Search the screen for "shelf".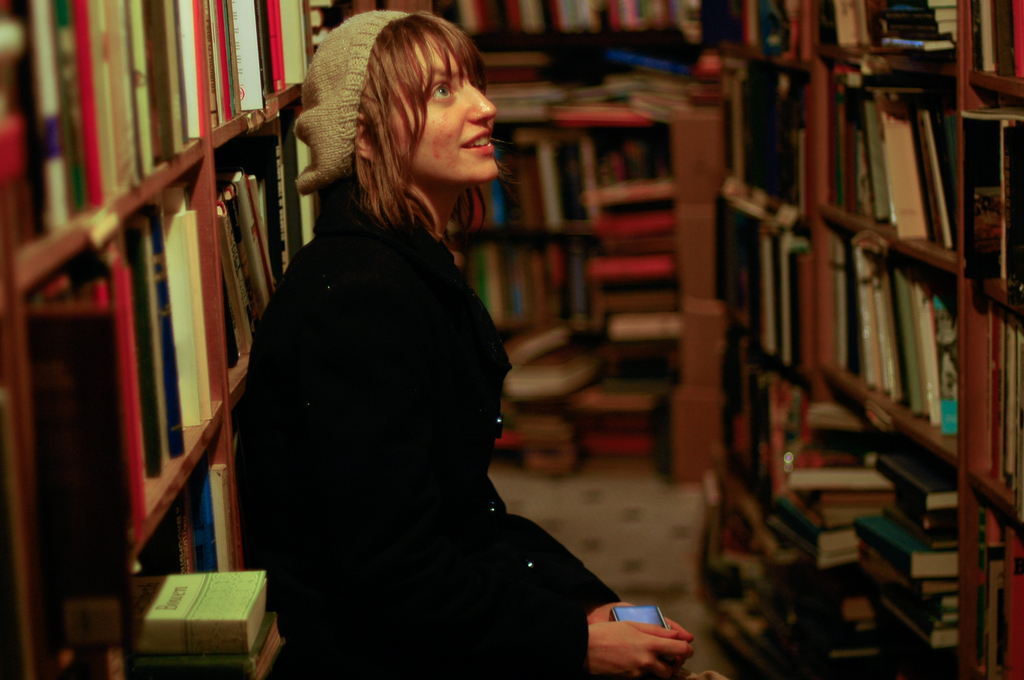
Found at [334,0,719,480].
